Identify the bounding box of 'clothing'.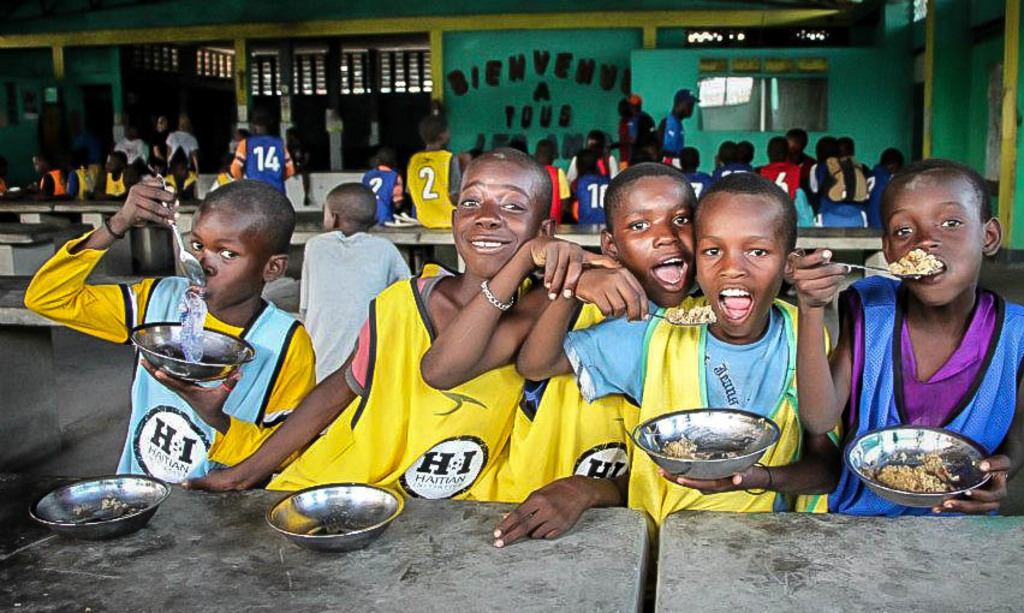
box=[111, 141, 153, 161].
